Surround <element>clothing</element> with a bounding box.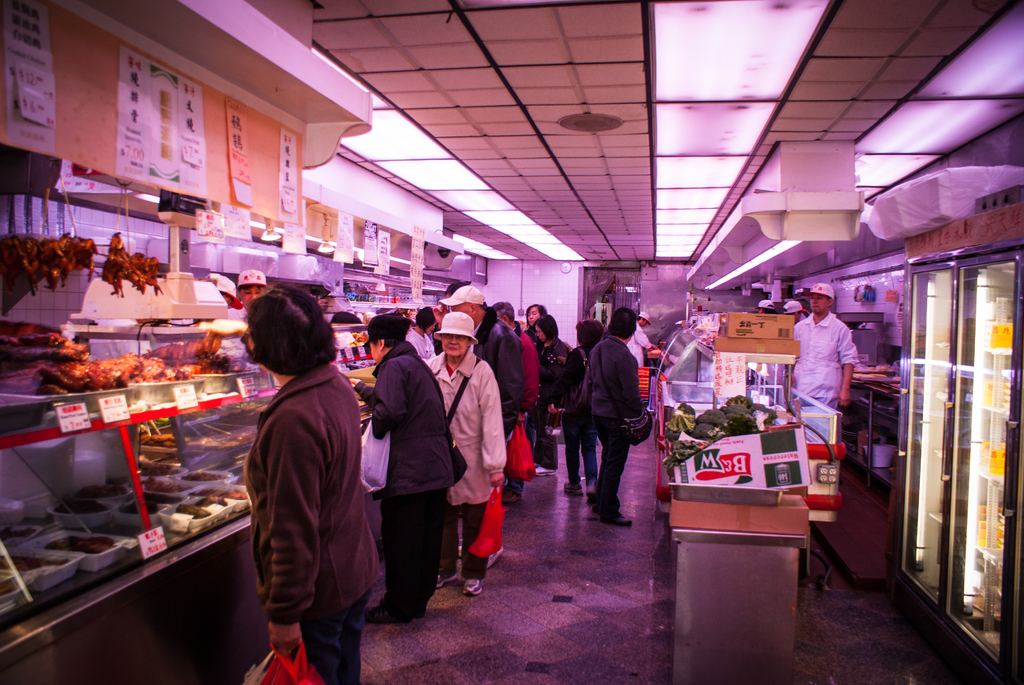
Rect(564, 346, 590, 494).
